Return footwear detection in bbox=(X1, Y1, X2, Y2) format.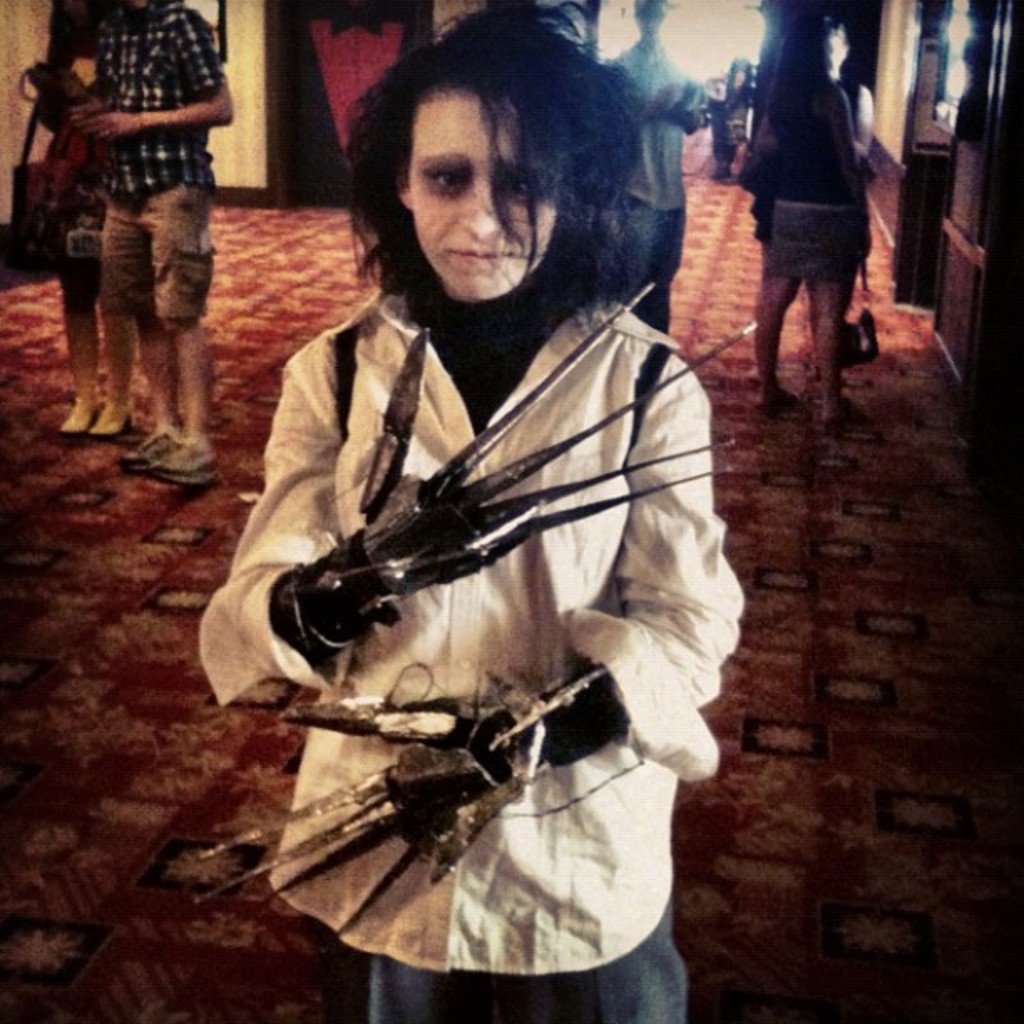
bbox=(166, 435, 216, 477).
